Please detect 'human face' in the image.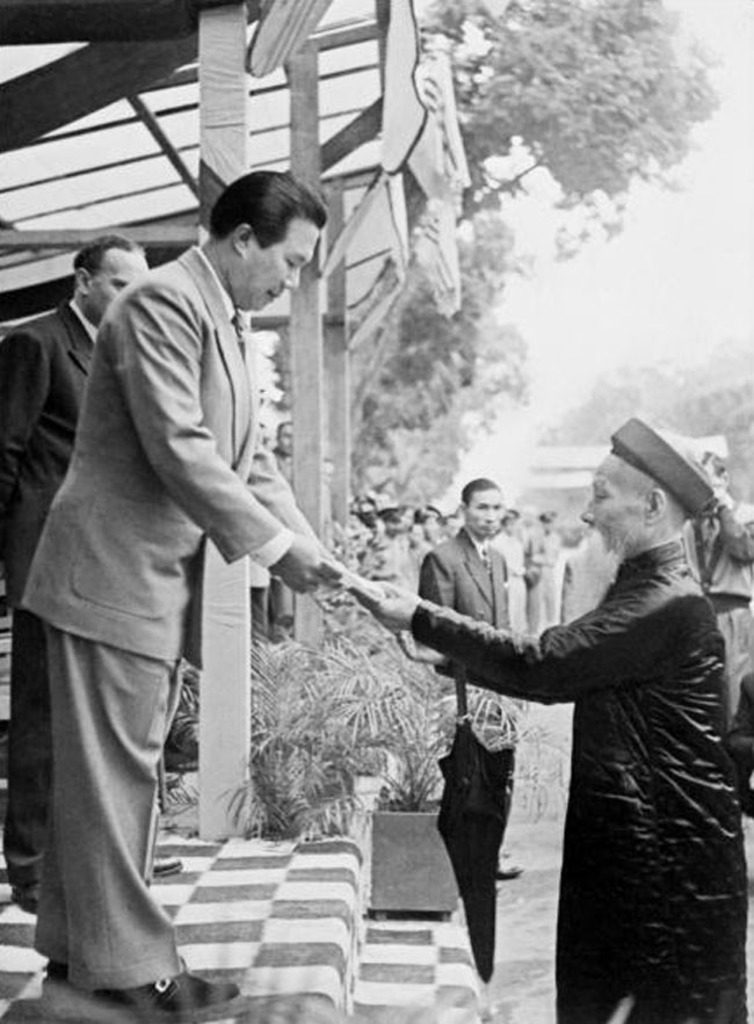
left=580, top=445, right=651, bottom=578.
